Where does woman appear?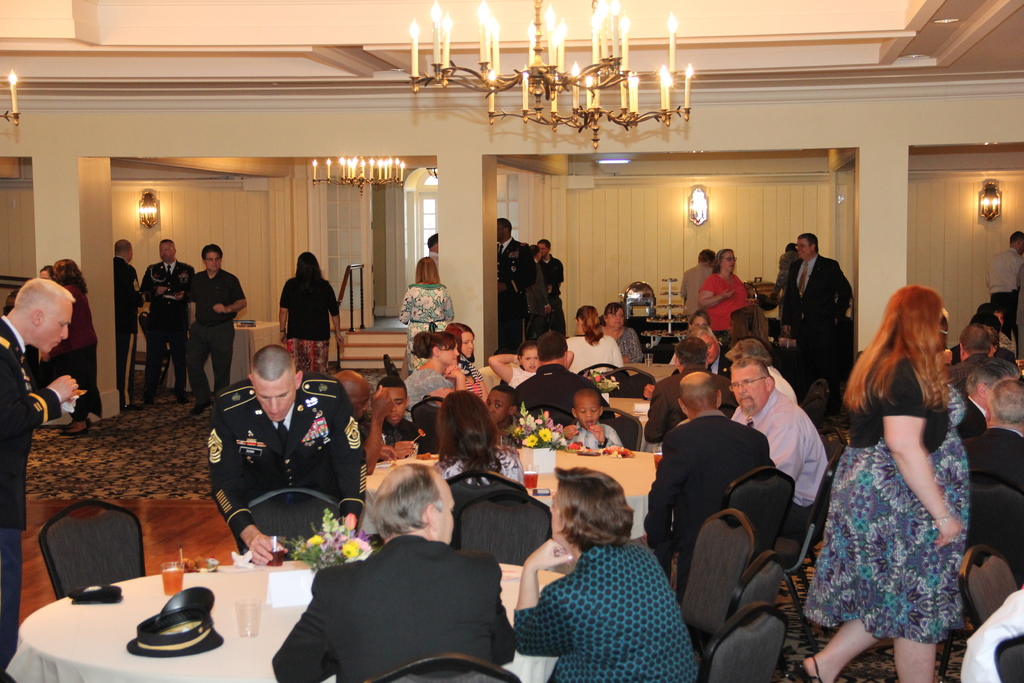
Appears at bbox=[785, 288, 966, 682].
